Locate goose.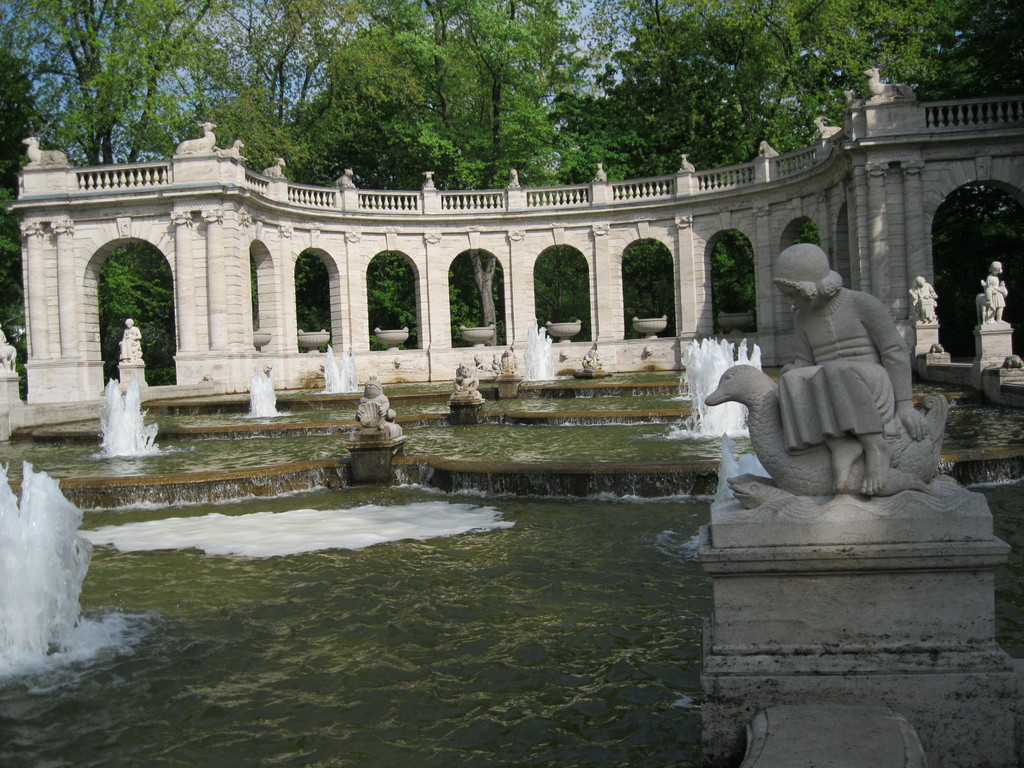
Bounding box: [x1=701, y1=356, x2=950, y2=497].
